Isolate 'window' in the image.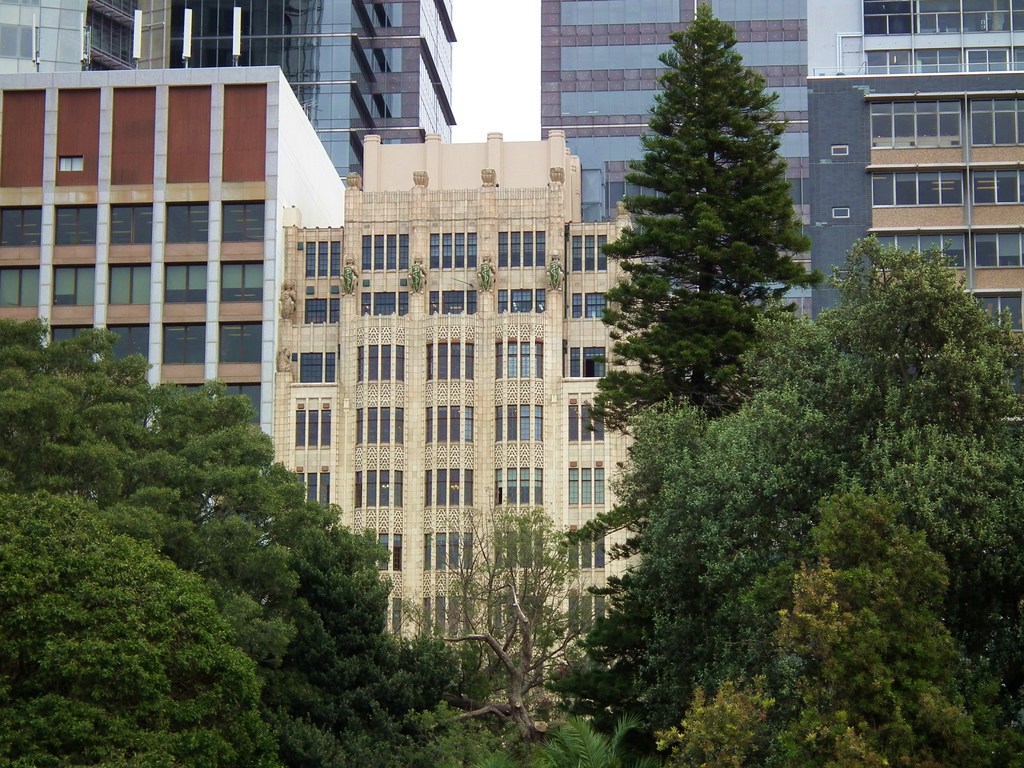
Isolated region: (156, 236, 207, 307).
